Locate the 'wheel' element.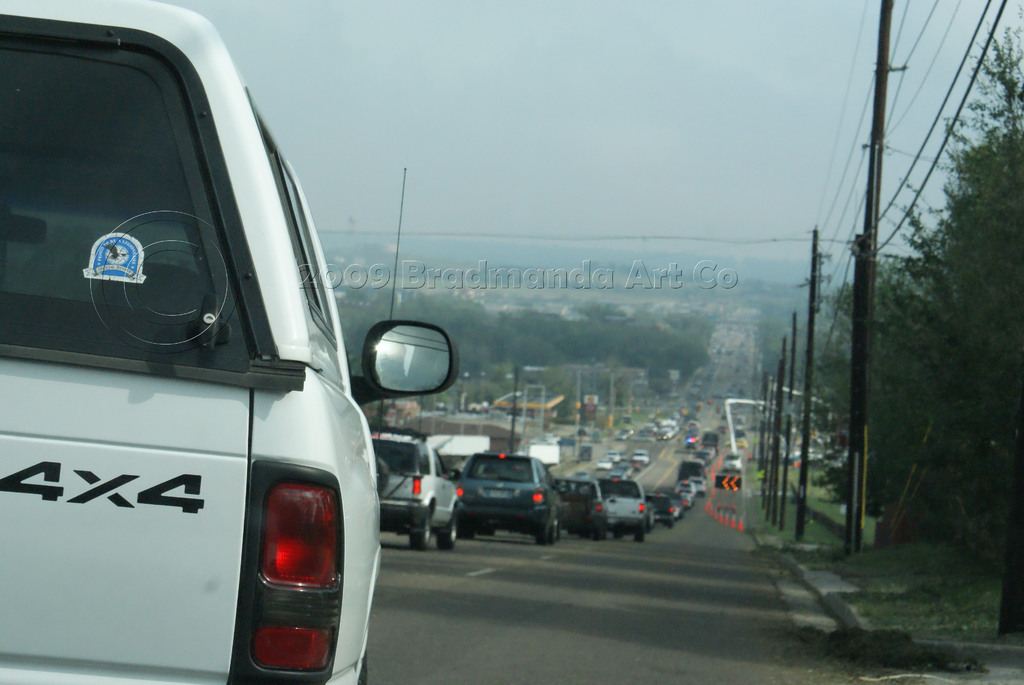
Element bbox: Rect(442, 515, 459, 546).
